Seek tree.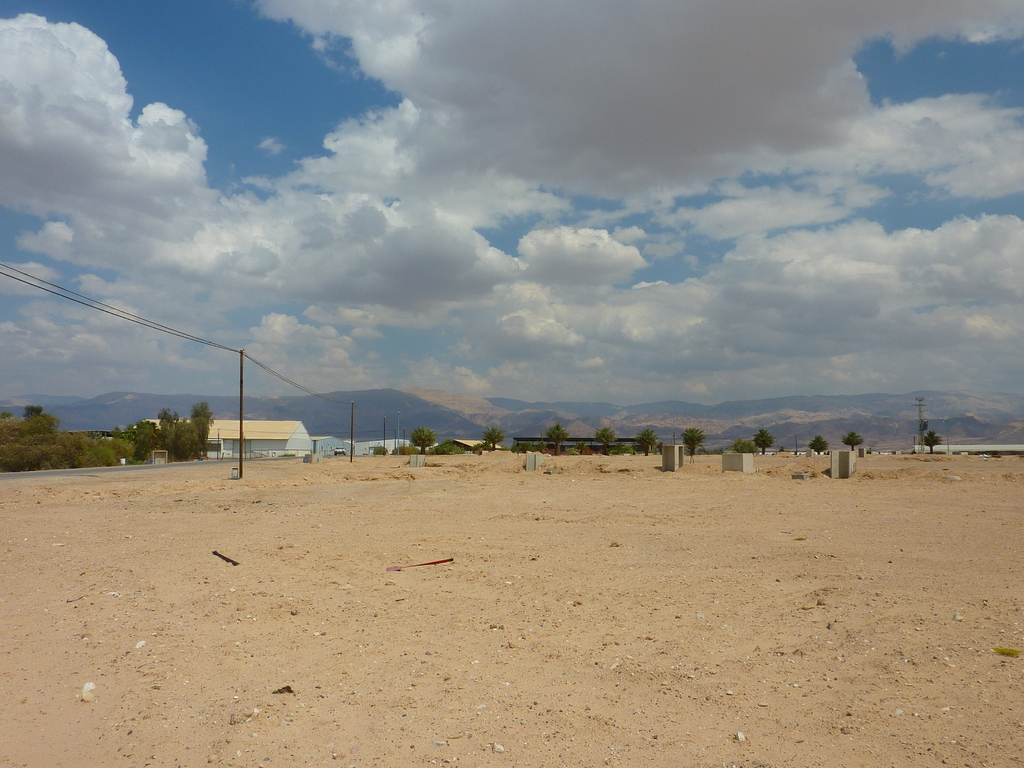
bbox(484, 428, 506, 448).
